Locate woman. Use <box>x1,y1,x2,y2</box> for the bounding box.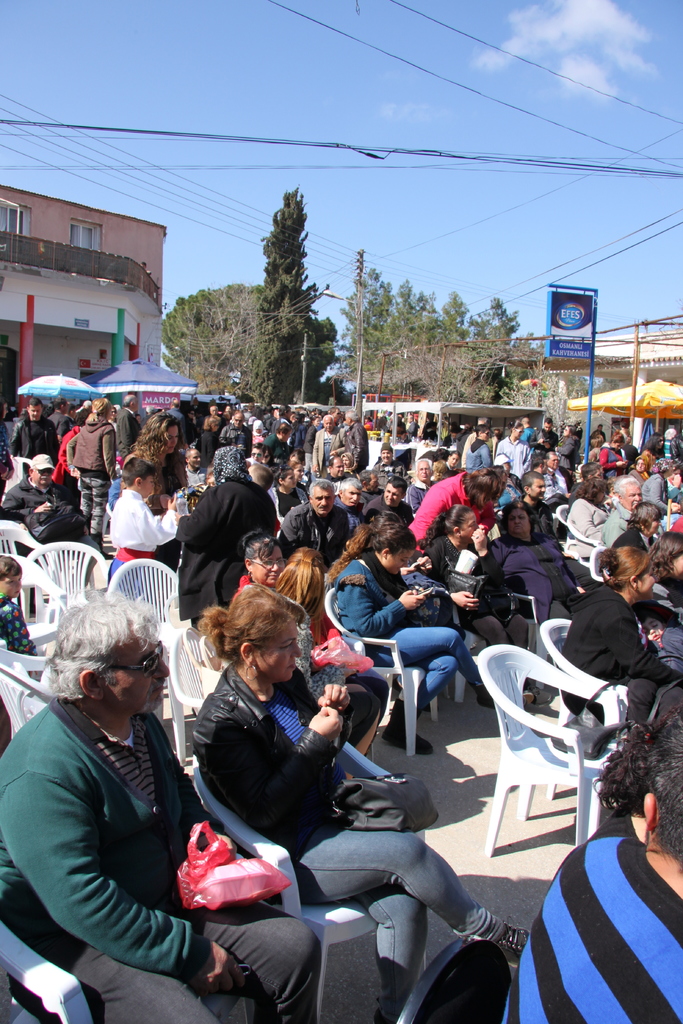
<box>416,500,557,708</box>.
